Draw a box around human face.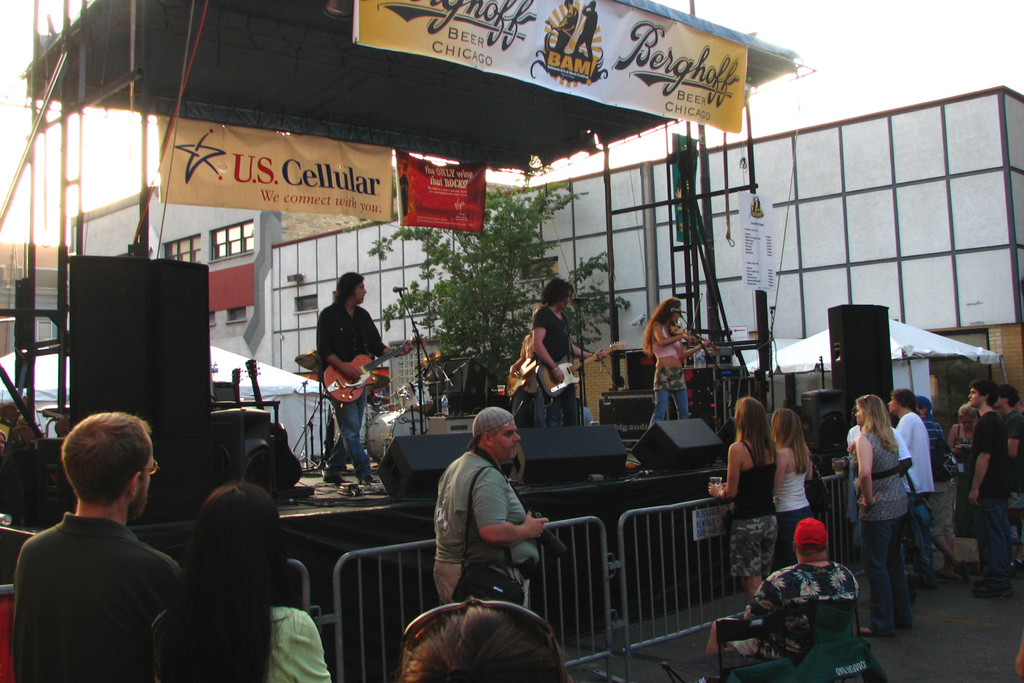
<bbox>139, 449, 159, 519</bbox>.
